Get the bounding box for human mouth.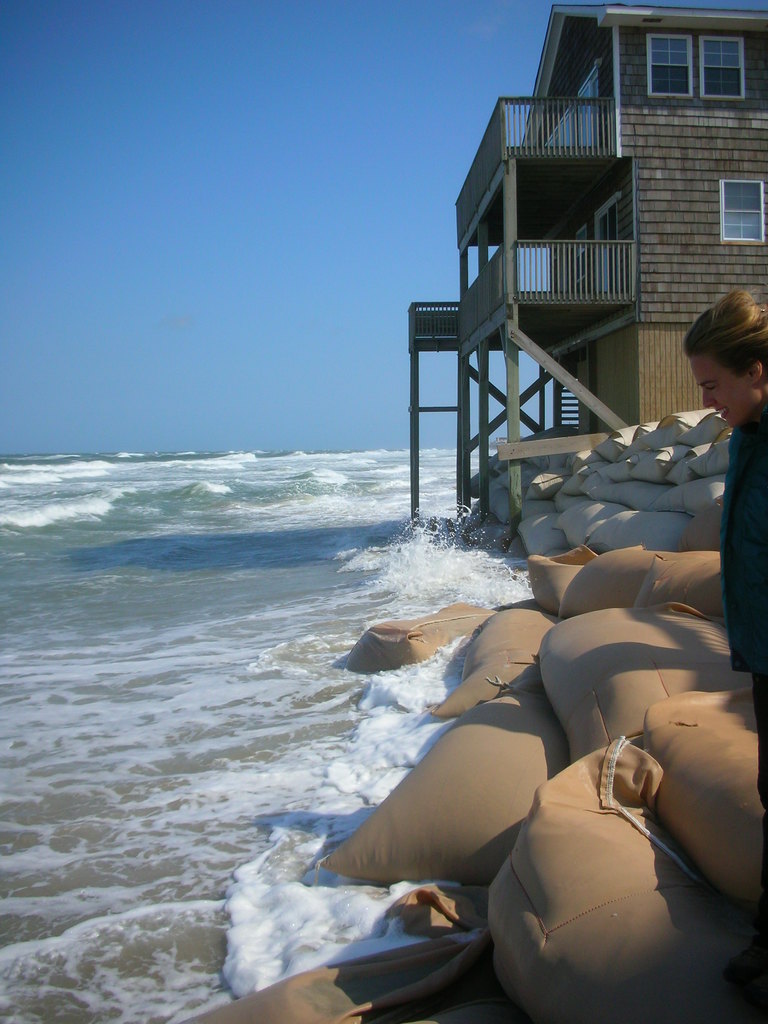
(left=716, top=408, right=730, bottom=422).
